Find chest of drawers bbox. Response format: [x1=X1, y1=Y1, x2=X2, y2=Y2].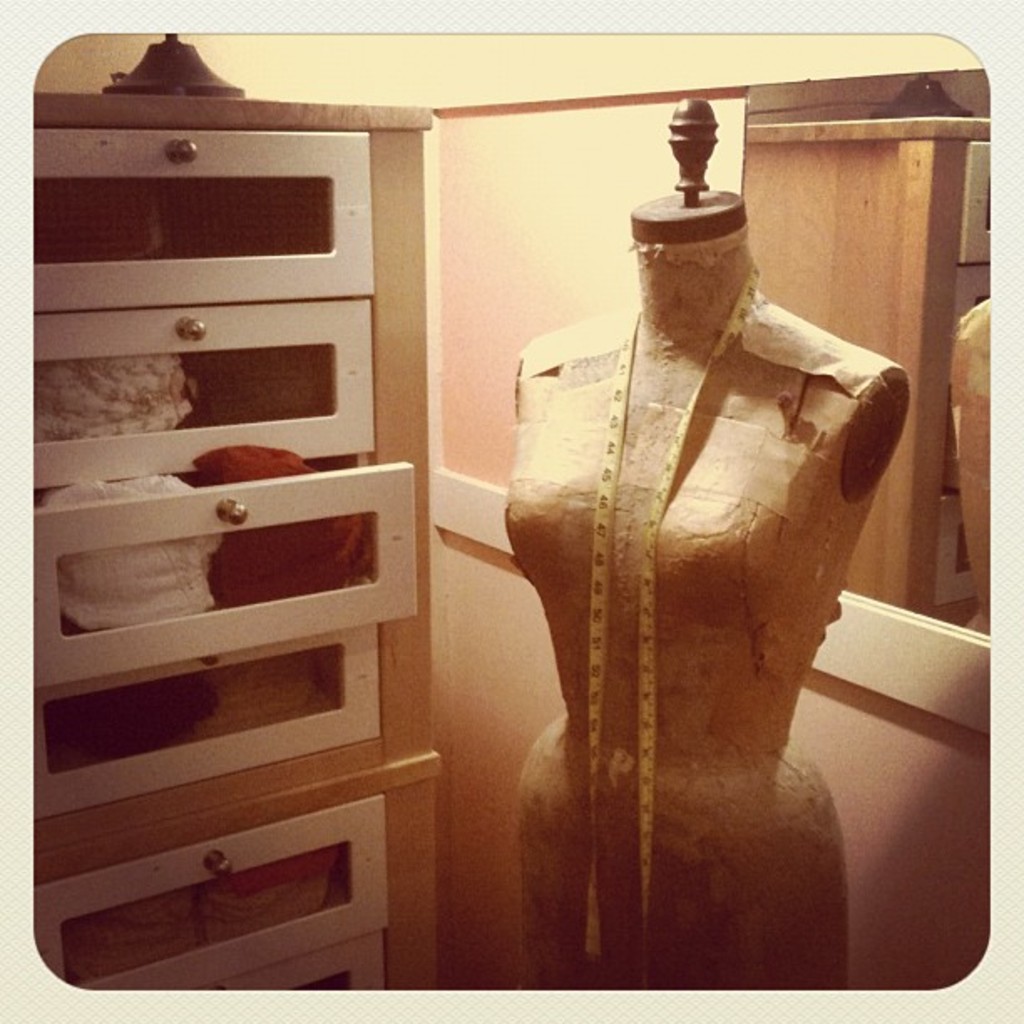
[x1=37, y1=90, x2=435, y2=992].
